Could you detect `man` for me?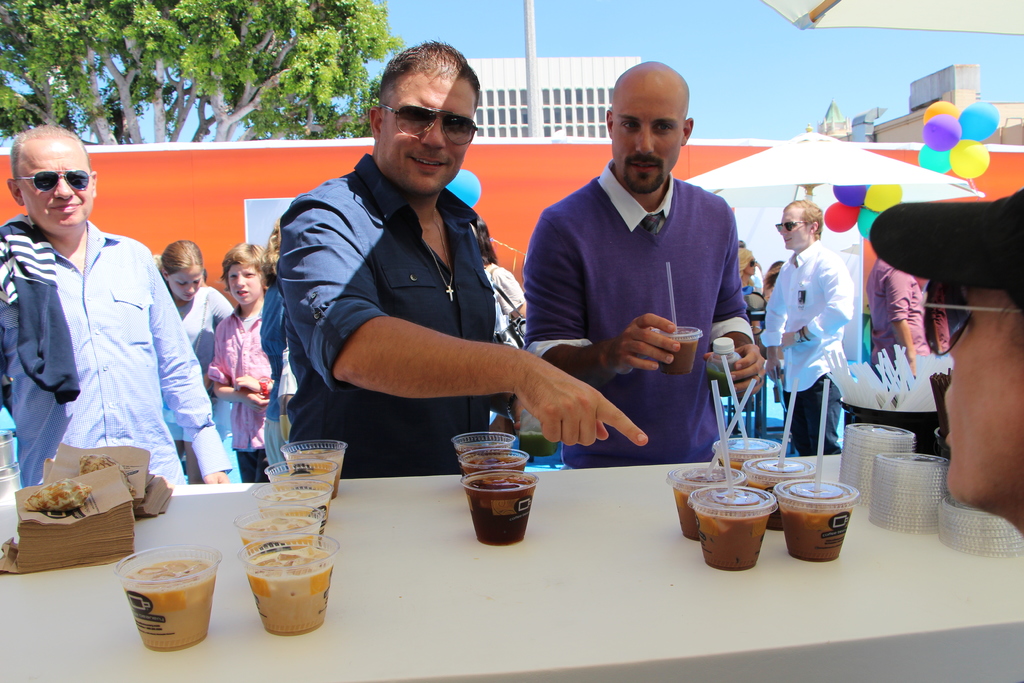
Detection result: pyautogui.locateOnScreen(261, 69, 572, 482).
